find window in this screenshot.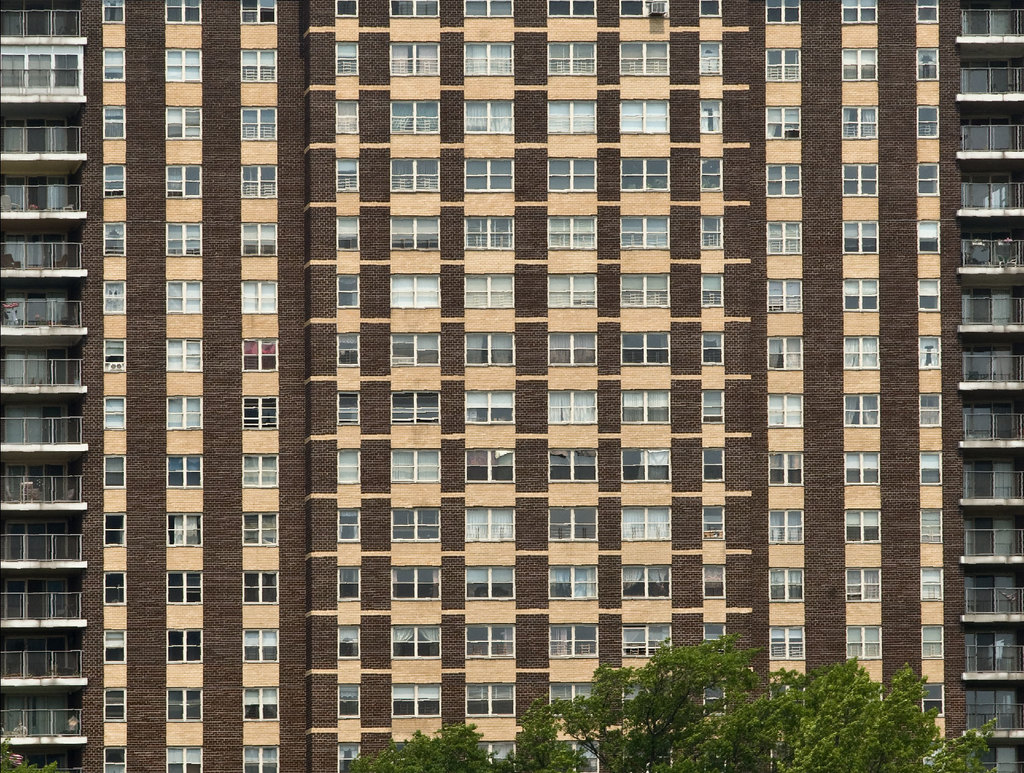
The bounding box for window is 915, 0, 938, 22.
